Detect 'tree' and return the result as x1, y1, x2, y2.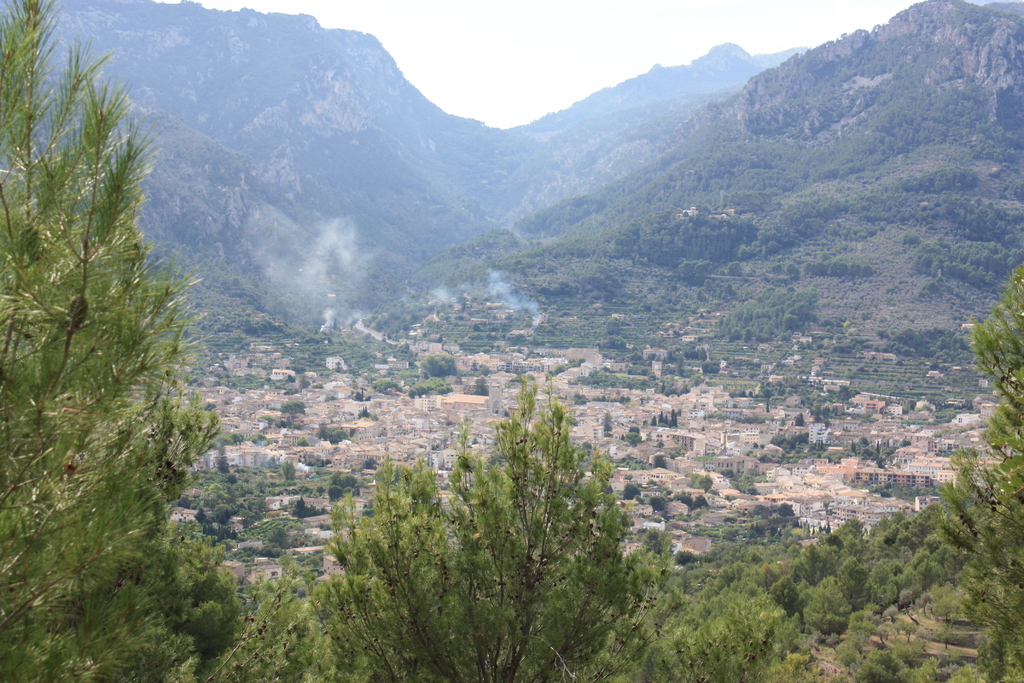
669, 278, 1023, 682.
